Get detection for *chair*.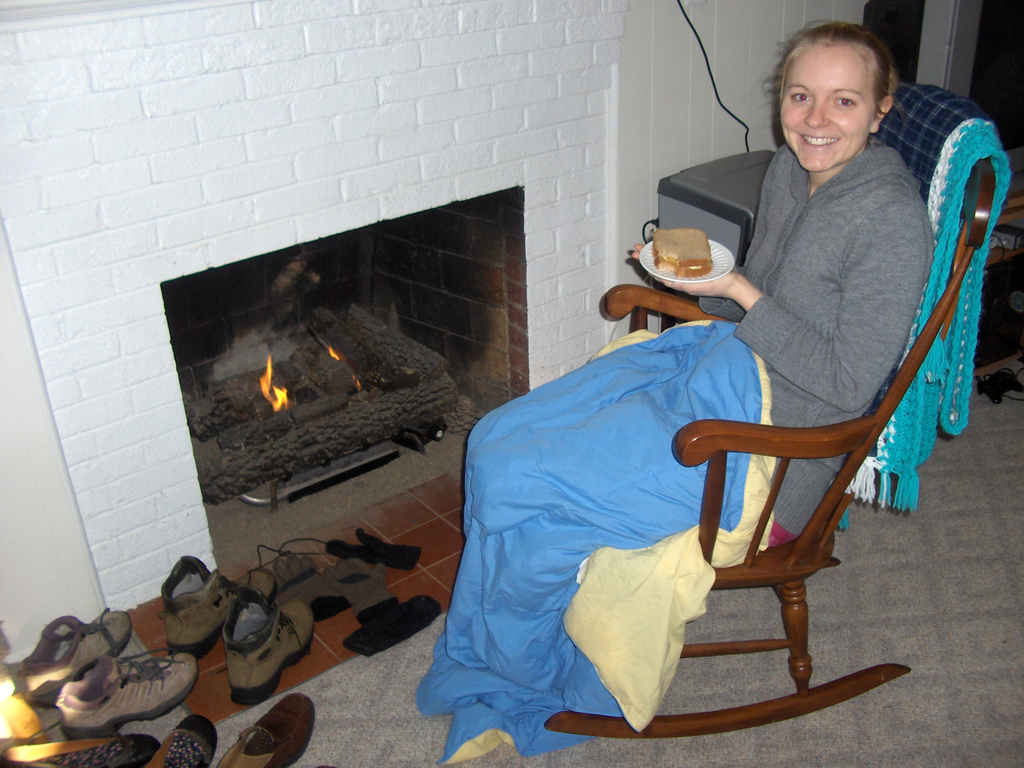
Detection: (488,156,979,765).
